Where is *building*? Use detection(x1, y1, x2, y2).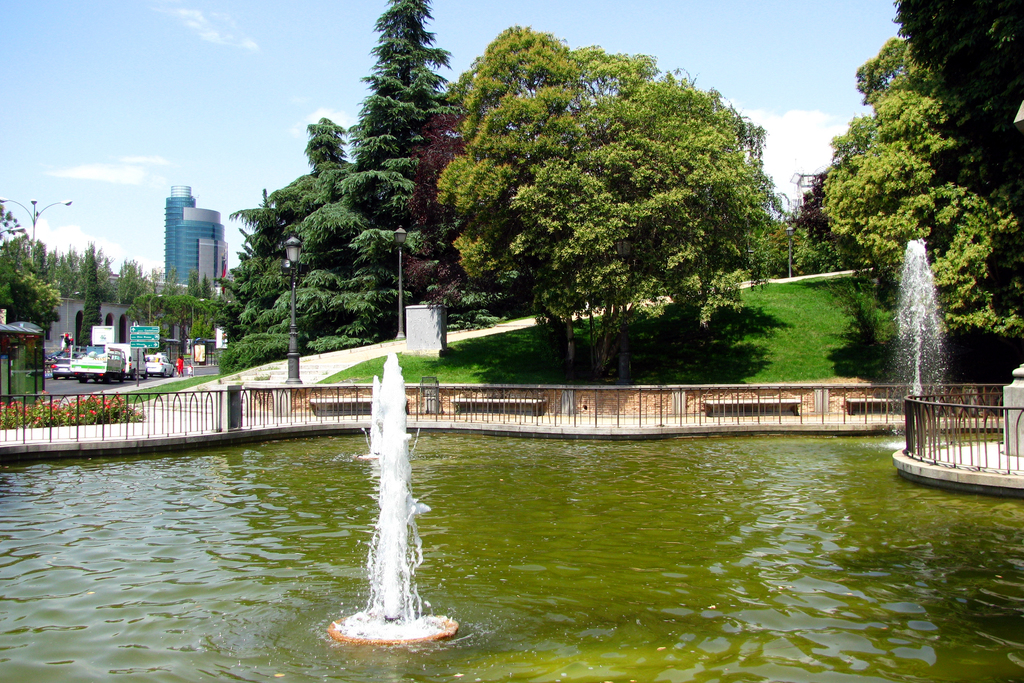
detection(163, 177, 229, 295).
